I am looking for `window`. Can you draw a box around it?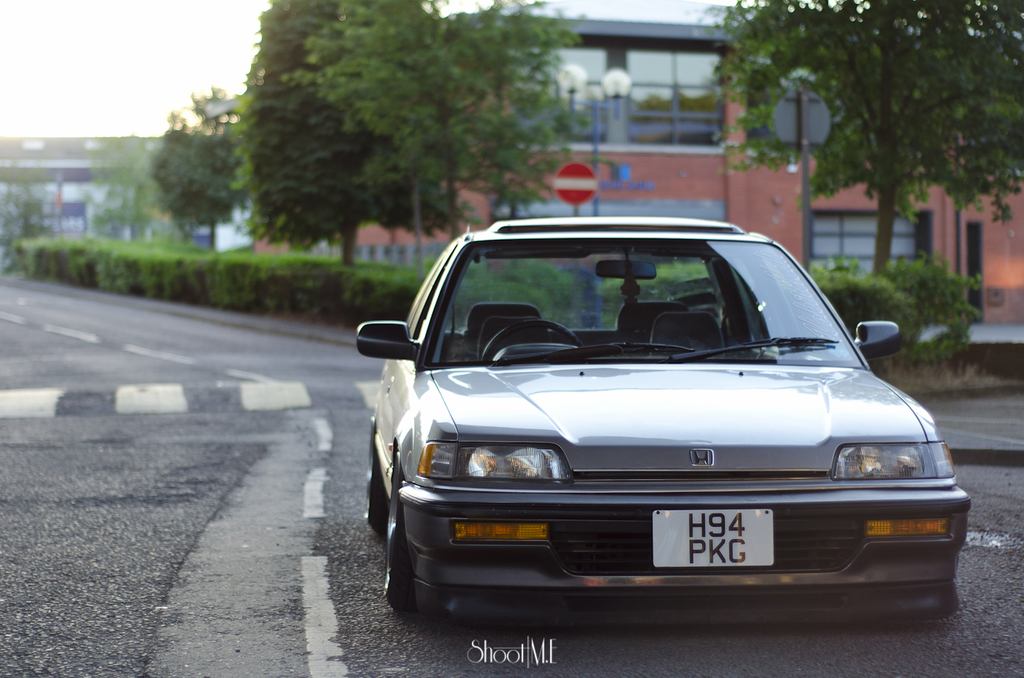
Sure, the bounding box is 516 49 611 150.
